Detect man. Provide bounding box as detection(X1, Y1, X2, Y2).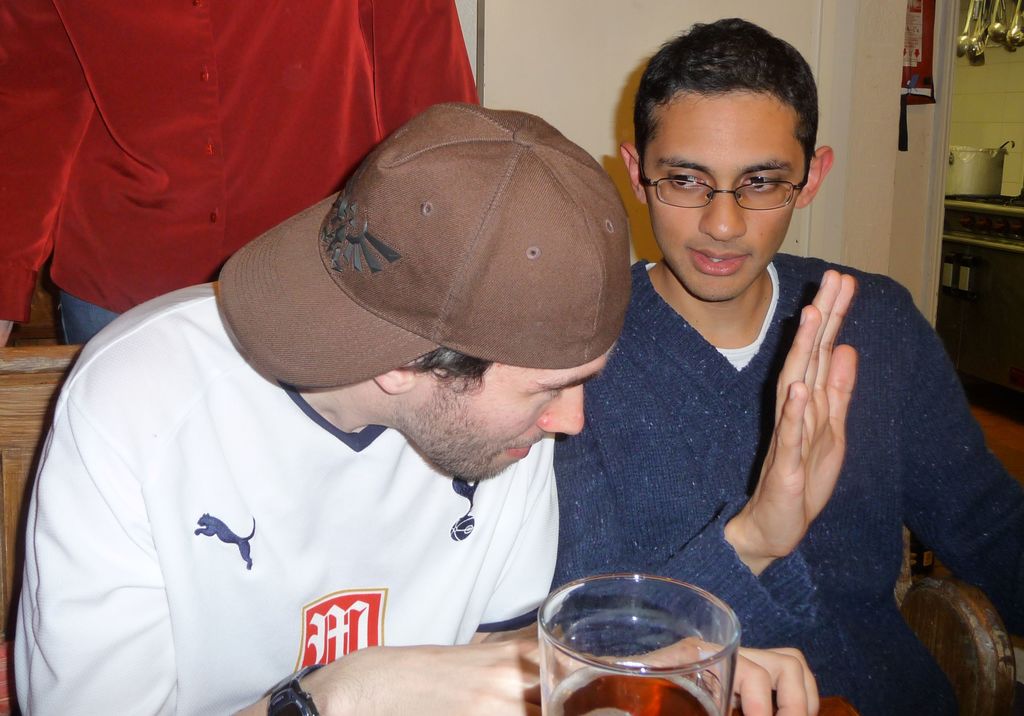
detection(550, 15, 1023, 715).
